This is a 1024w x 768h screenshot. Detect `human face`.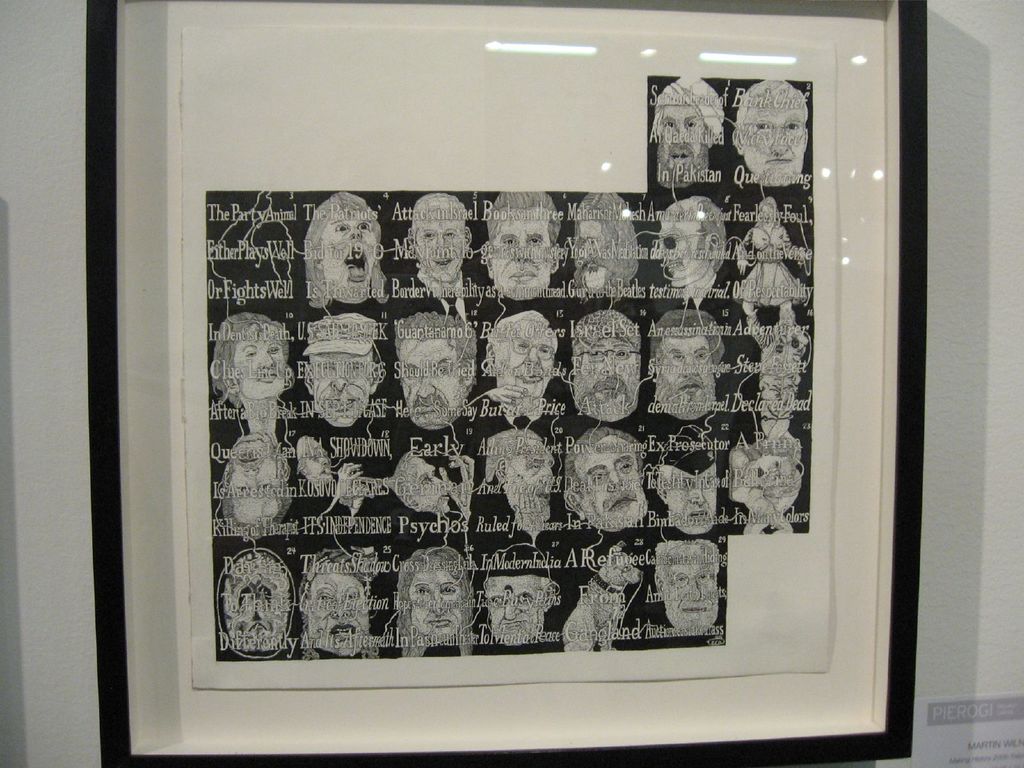
bbox(573, 335, 633, 420).
